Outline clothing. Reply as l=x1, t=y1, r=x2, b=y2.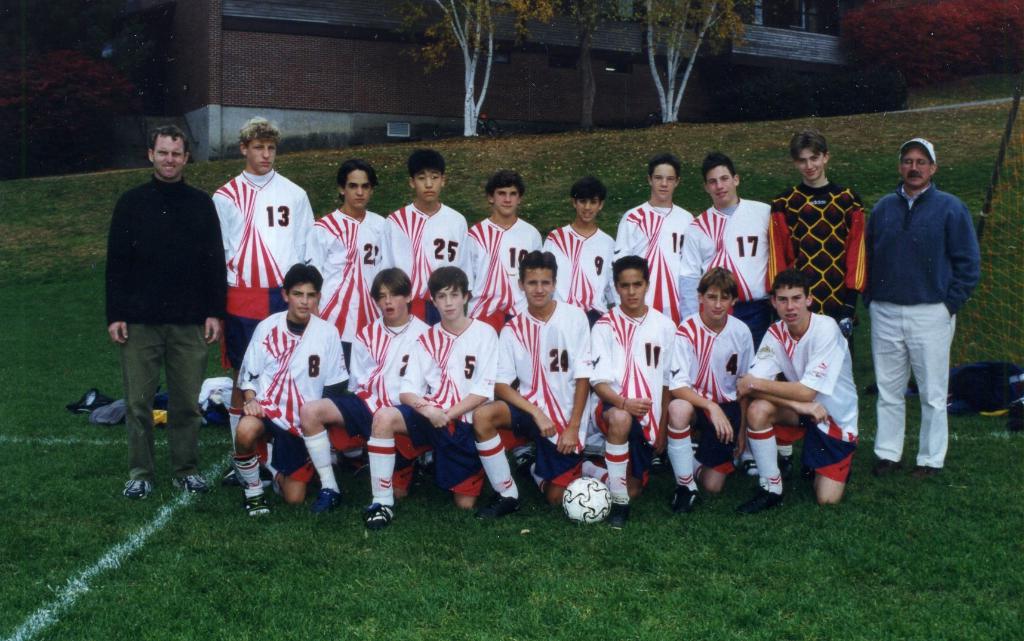
l=467, t=215, r=539, b=329.
